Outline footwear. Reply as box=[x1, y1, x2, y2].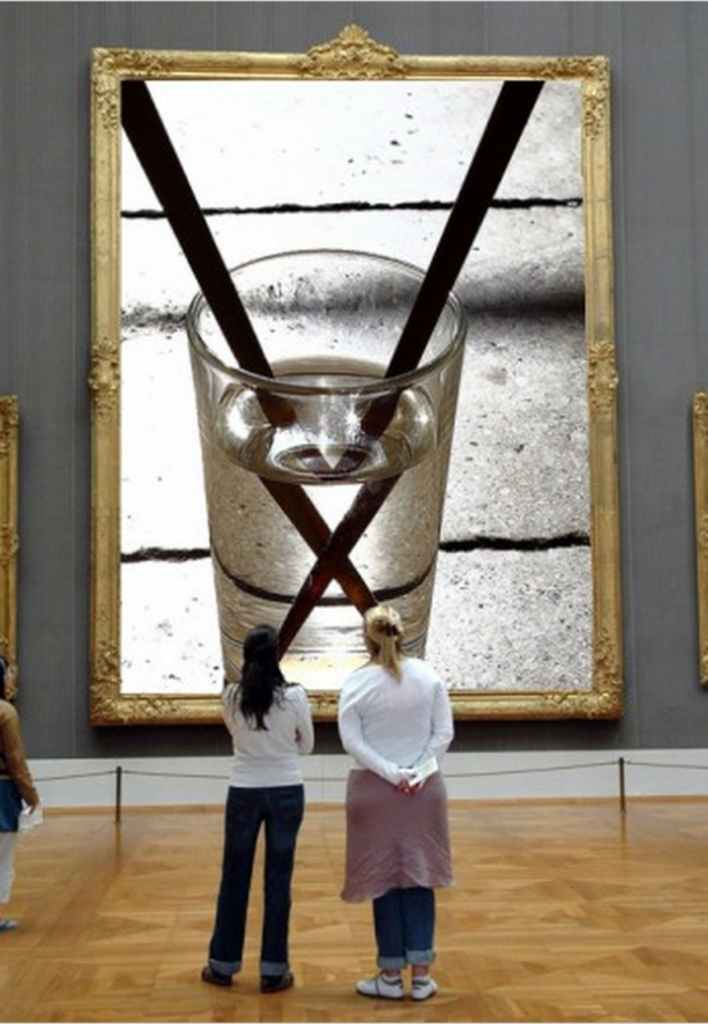
box=[404, 974, 442, 1001].
